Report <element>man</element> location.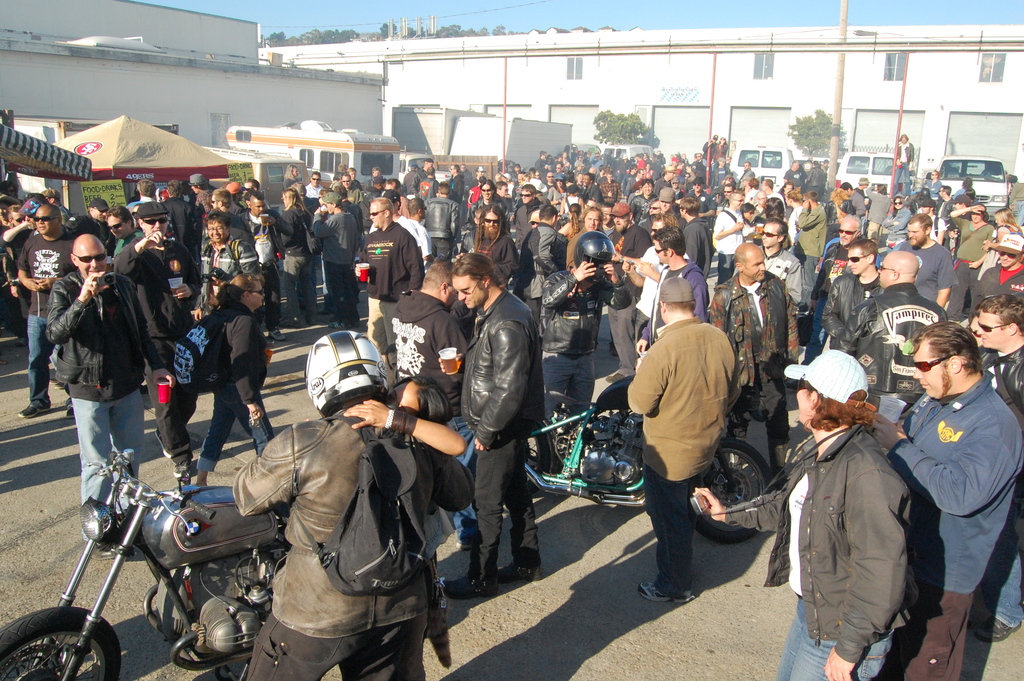
Report: Rect(454, 250, 554, 603).
